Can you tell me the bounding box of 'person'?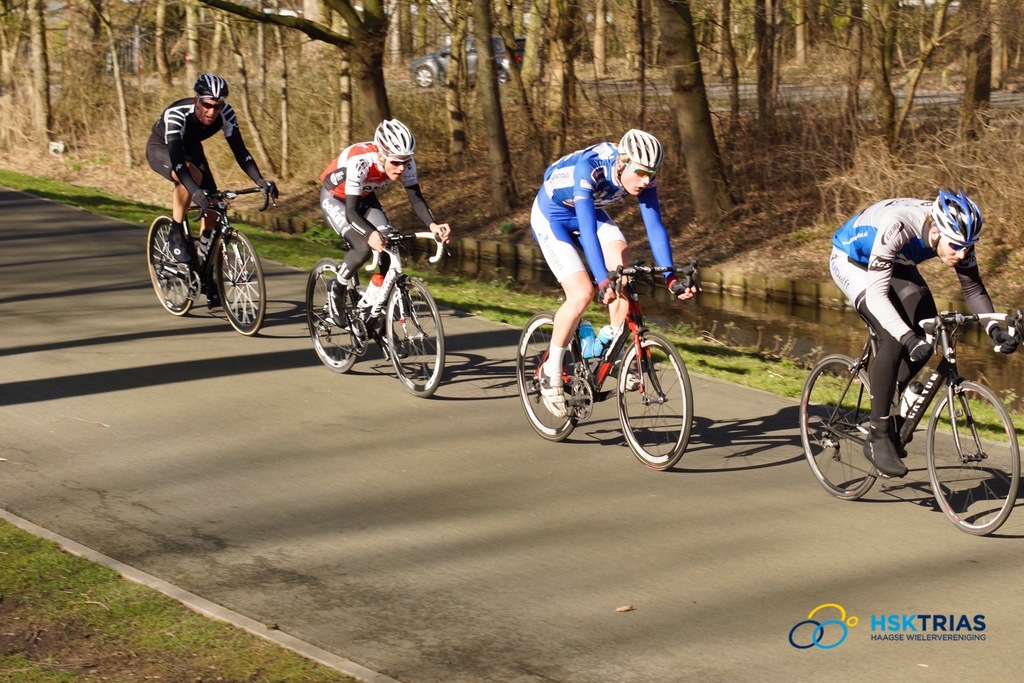
select_region(144, 67, 280, 297).
